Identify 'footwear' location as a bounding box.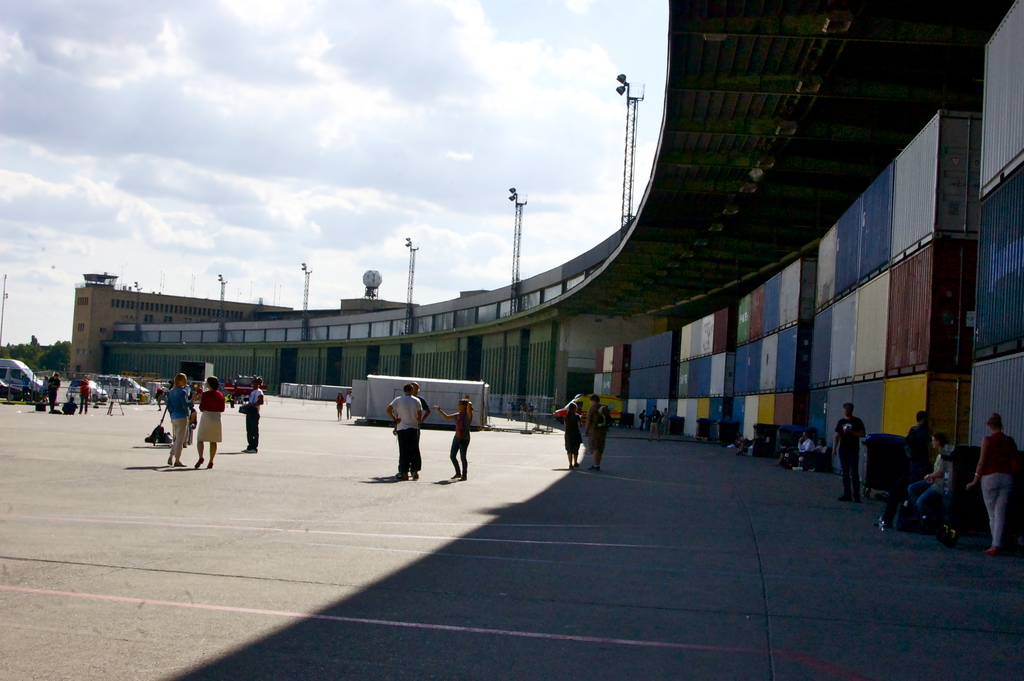
{"x1": 399, "y1": 469, "x2": 408, "y2": 481}.
